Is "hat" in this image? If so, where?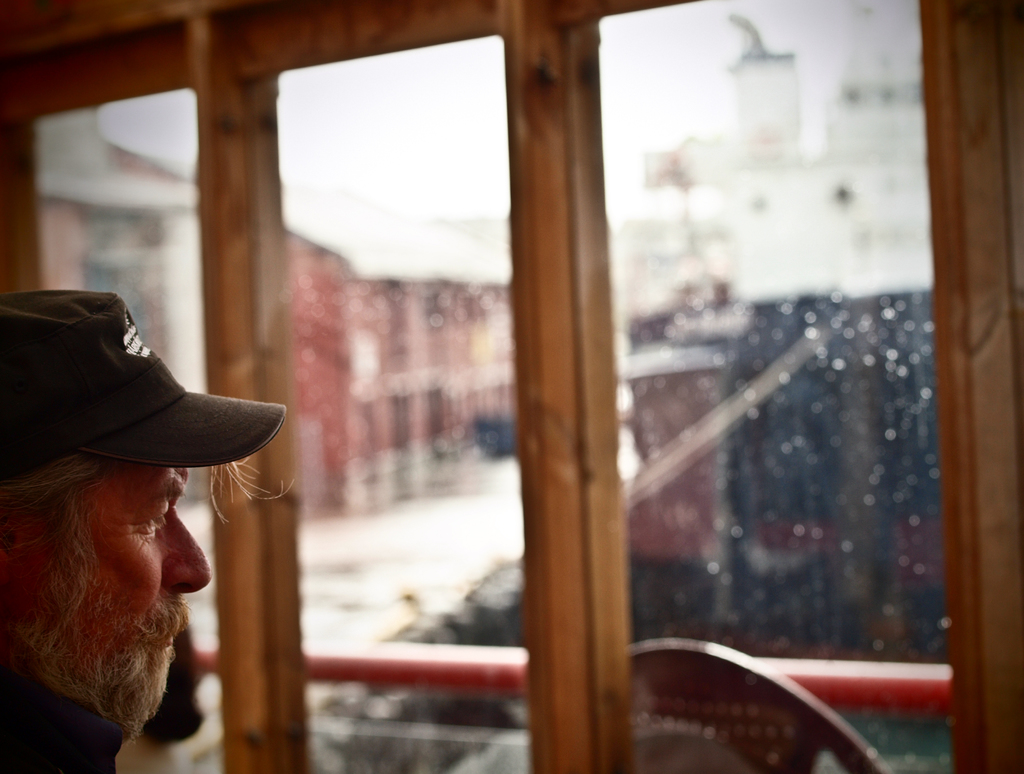
Yes, at 0:287:289:471.
